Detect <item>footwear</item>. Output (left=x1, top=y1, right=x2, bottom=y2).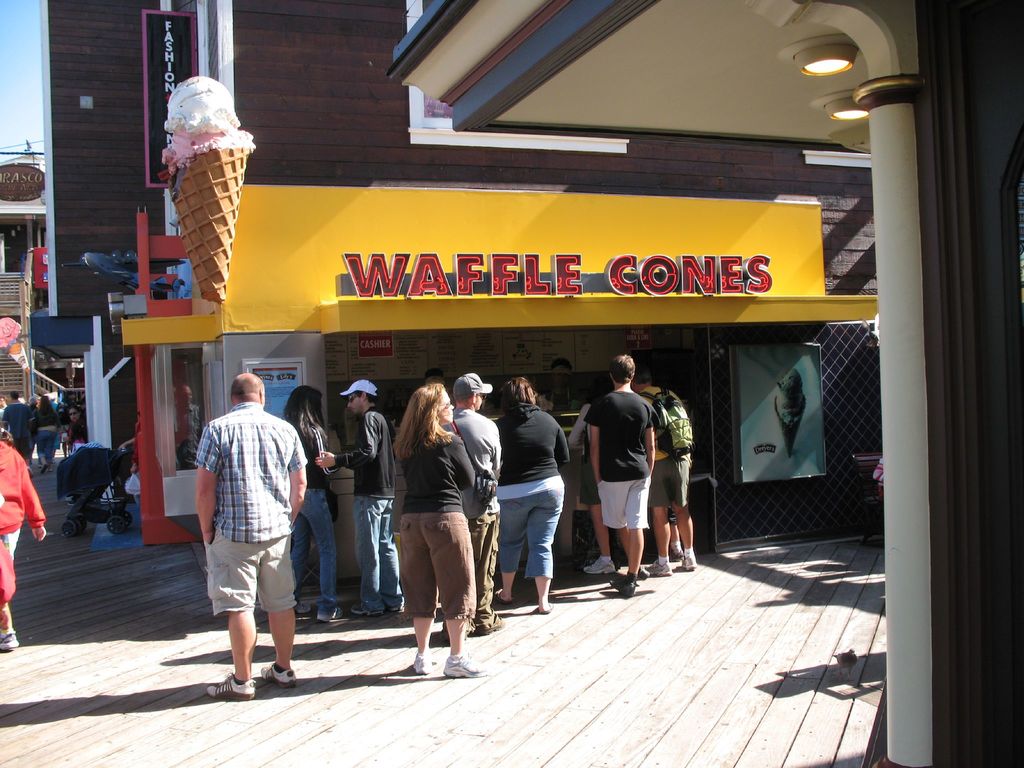
(left=645, top=554, right=671, bottom=575).
